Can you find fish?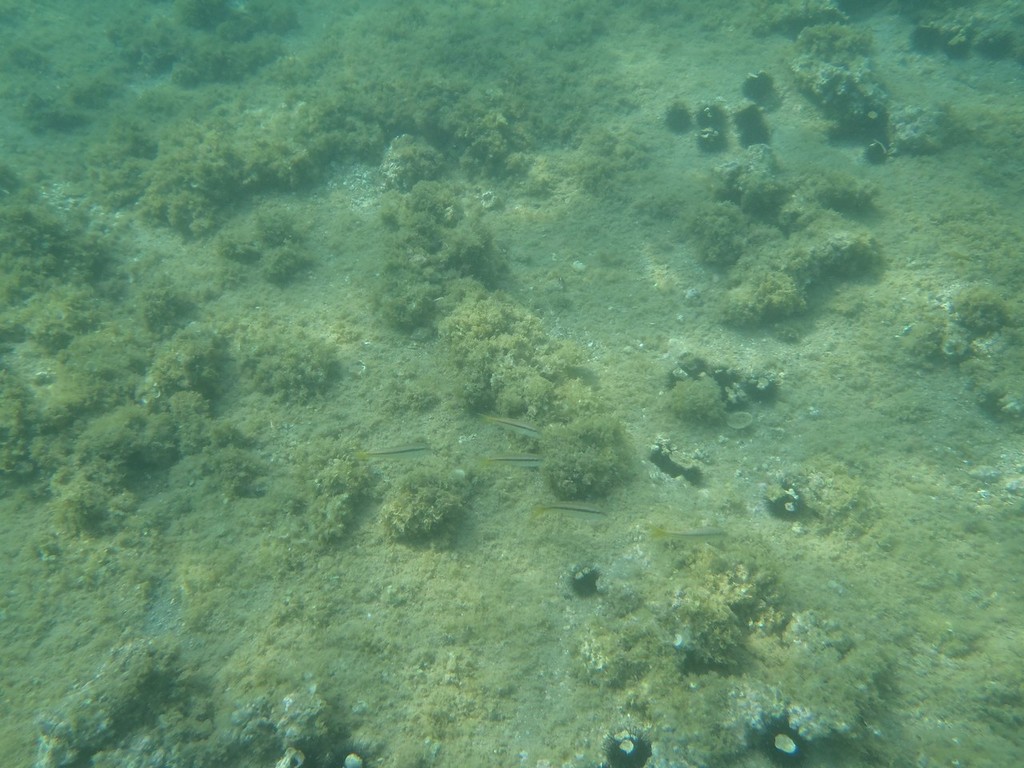
Yes, bounding box: rect(535, 495, 605, 518).
